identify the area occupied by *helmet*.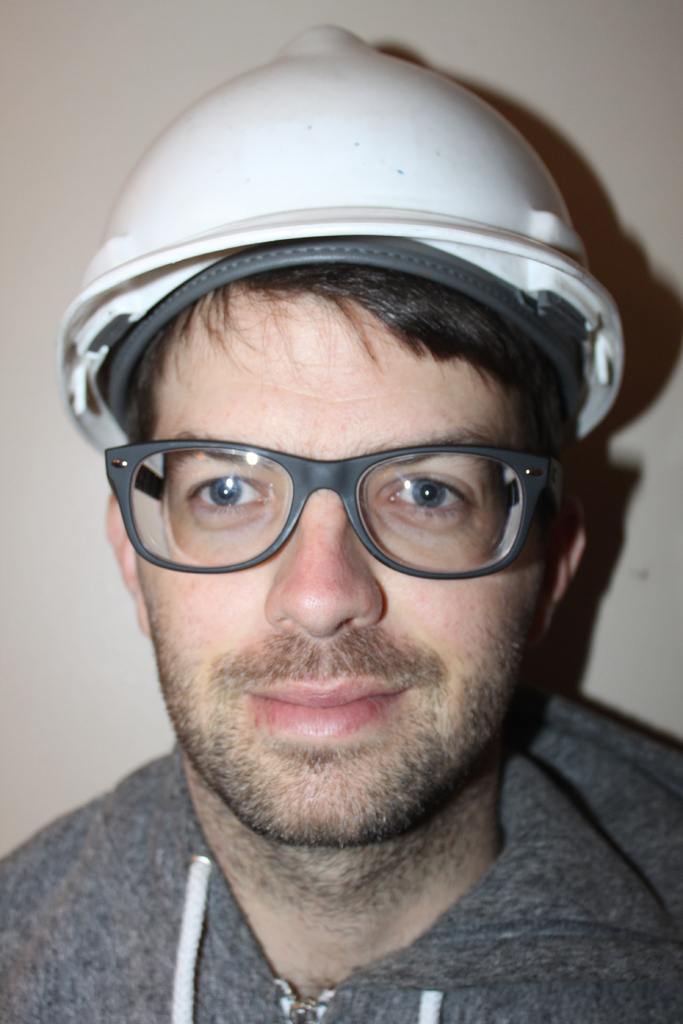
Area: 56, 23, 626, 458.
